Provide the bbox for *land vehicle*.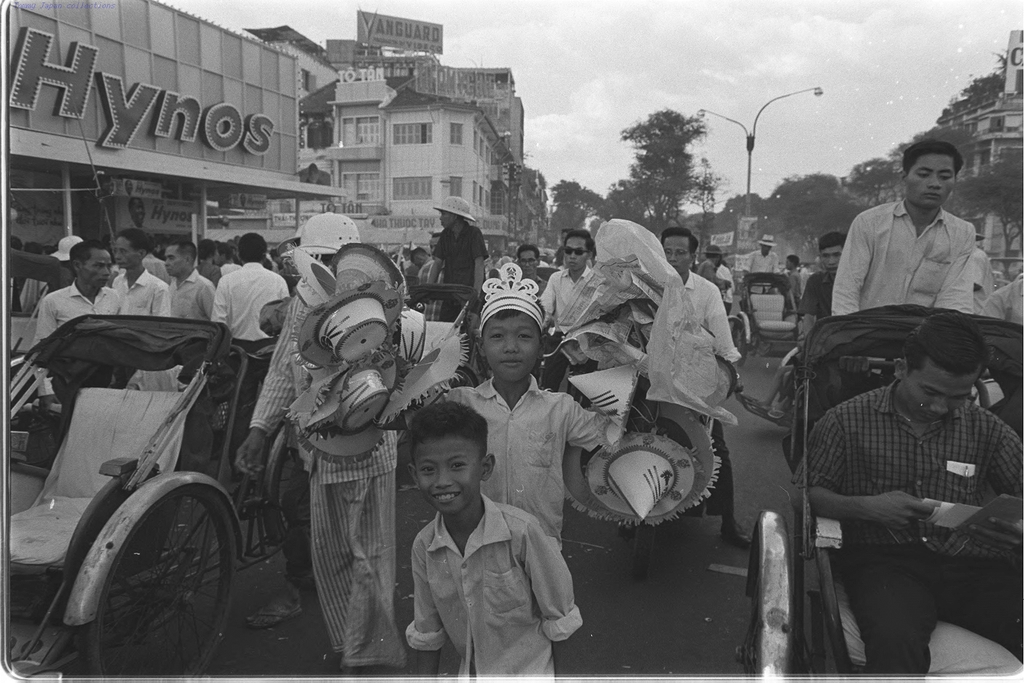
bbox(738, 272, 796, 365).
